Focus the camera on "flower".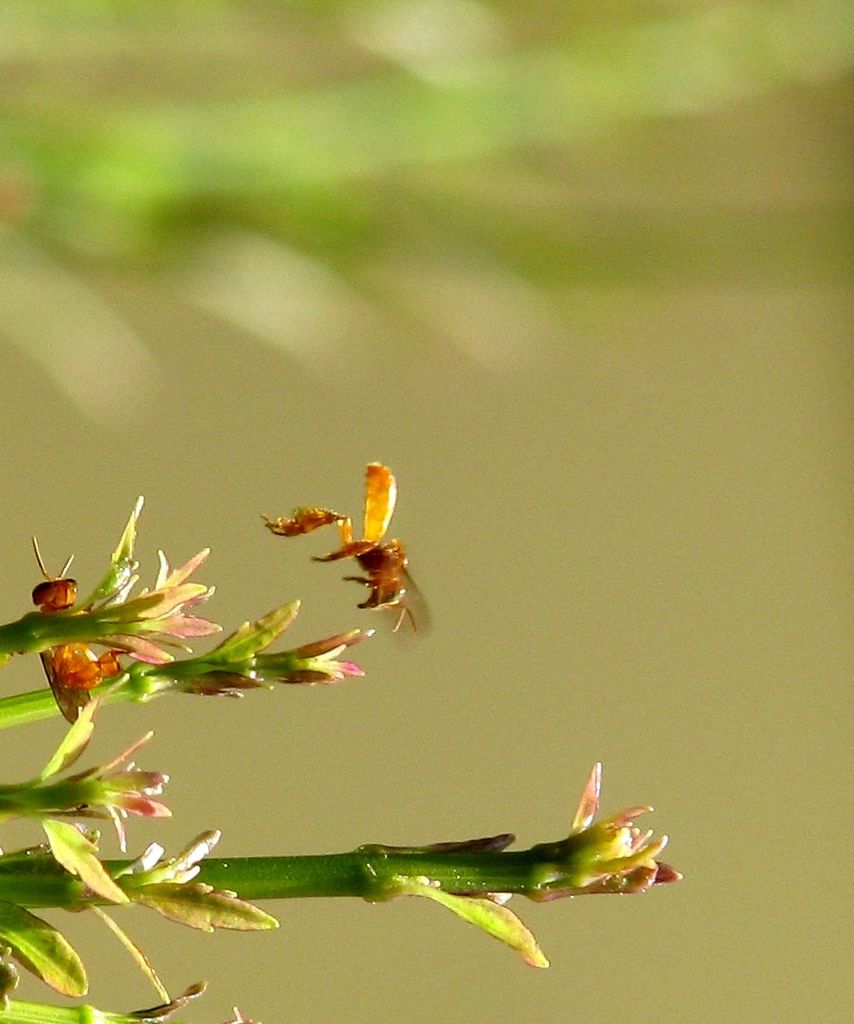
Focus region: [x1=271, y1=618, x2=381, y2=686].
